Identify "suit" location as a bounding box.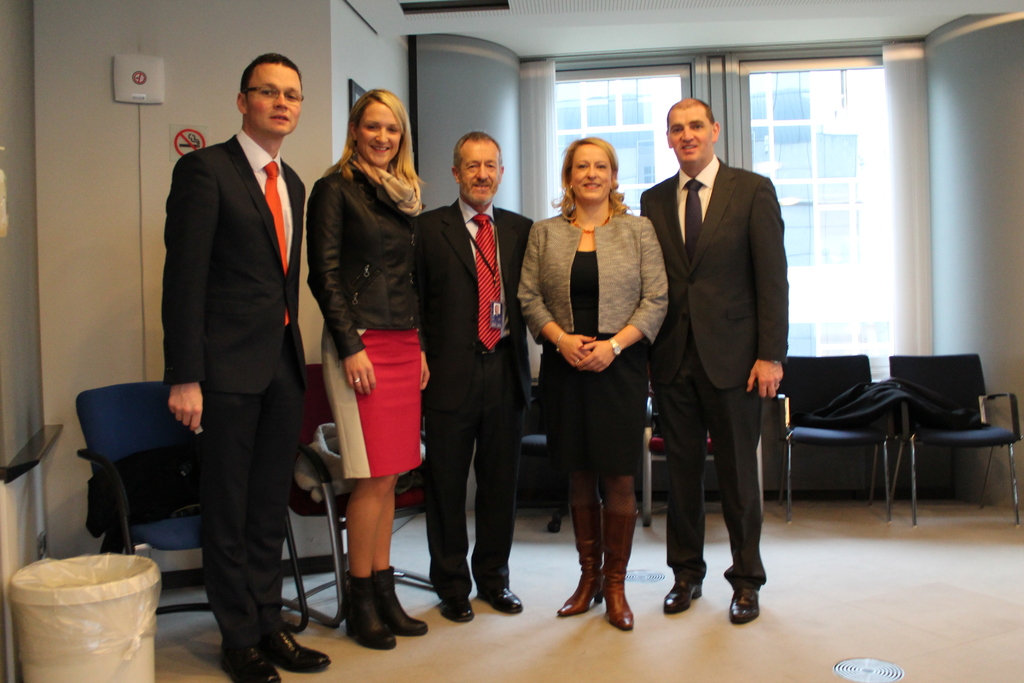
x1=422, y1=110, x2=534, y2=626.
